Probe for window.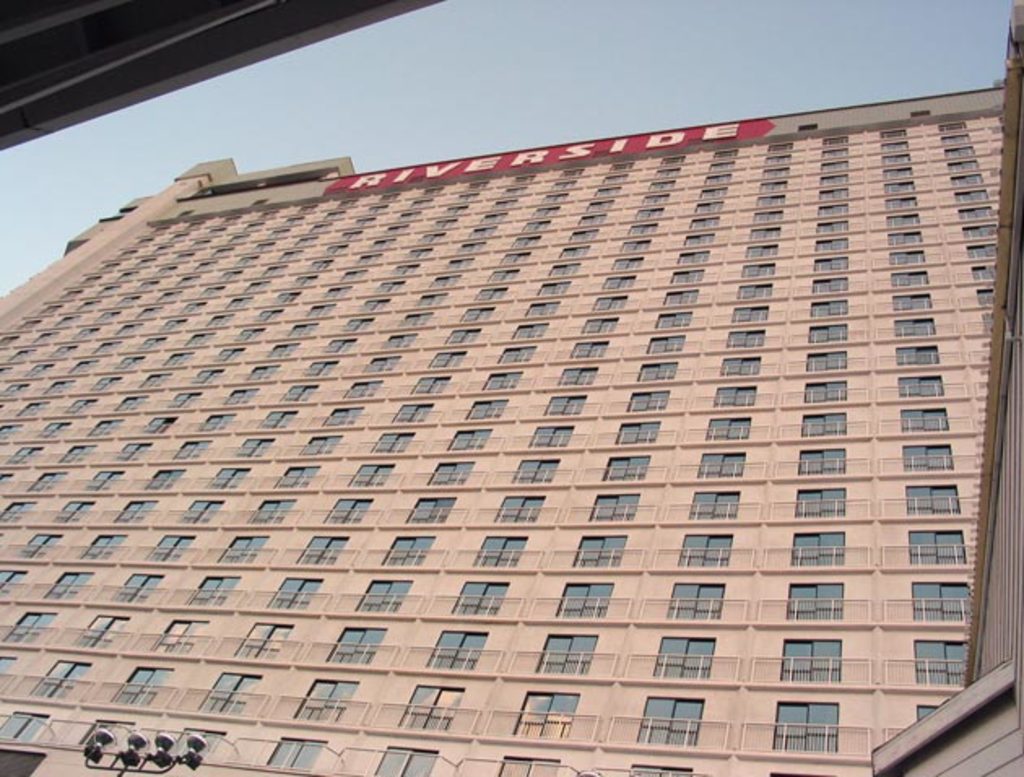
Probe result: (x1=52, y1=497, x2=89, y2=520).
